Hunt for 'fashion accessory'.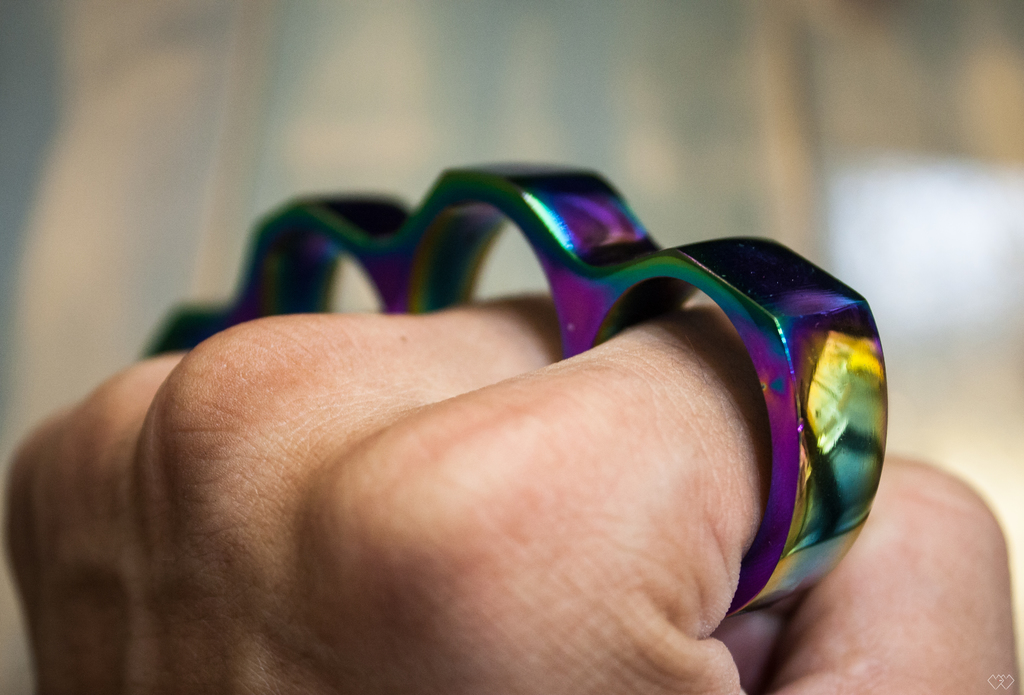
Hunted down at {"left": 141, "top": 166, "right": 891, "bottom": 621}.
